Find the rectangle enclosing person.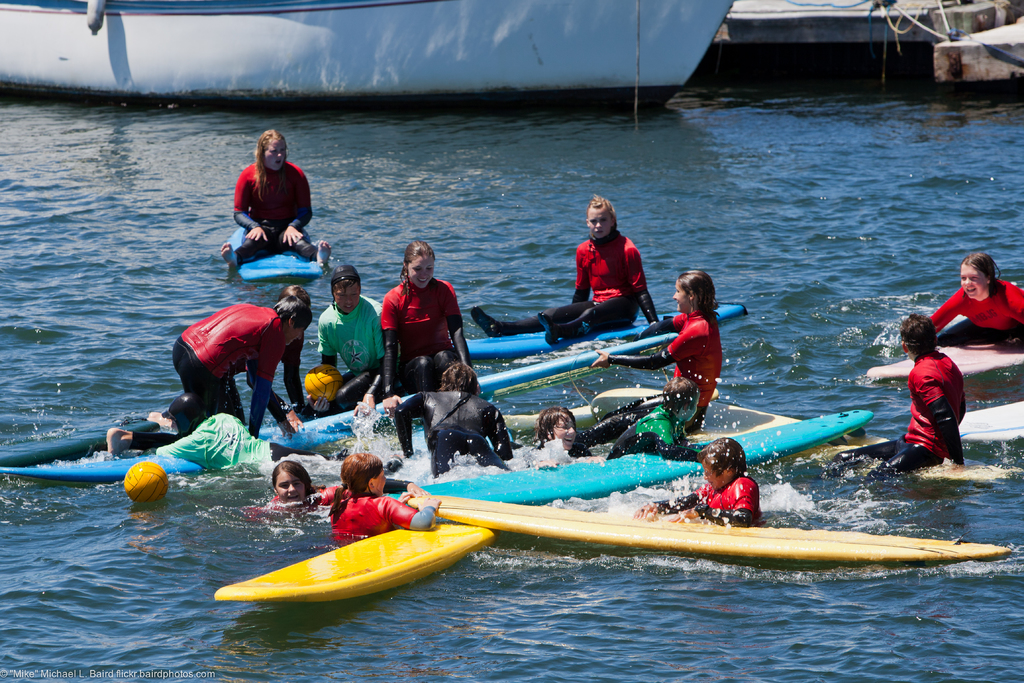
{"left": 381, "top": 238, "right": 475, "bottom": 415}.
